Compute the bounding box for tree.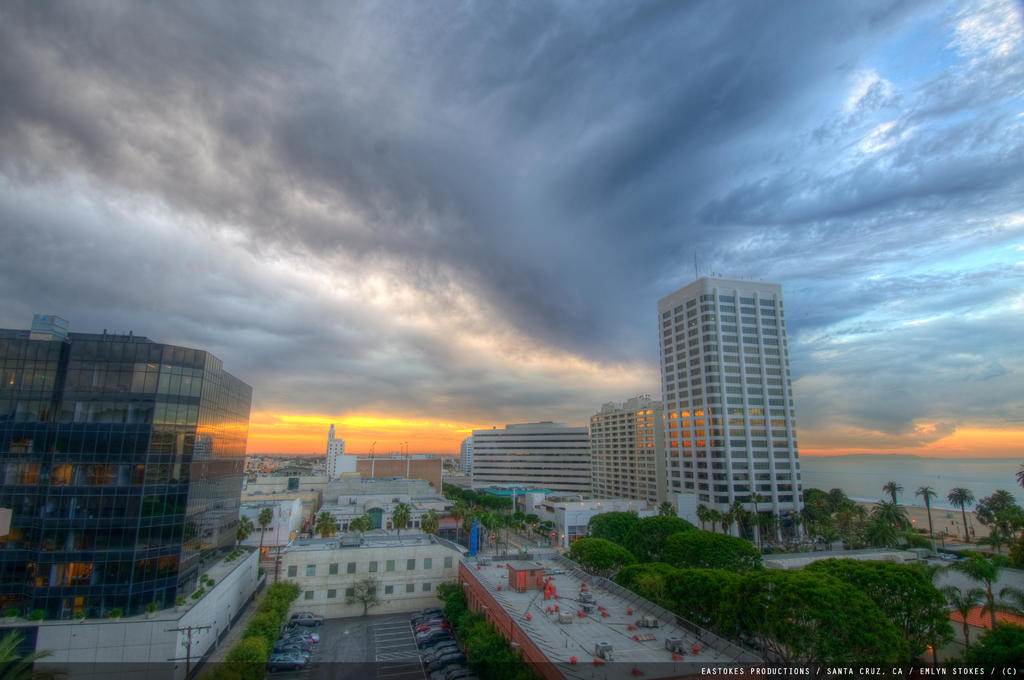
(left=1013, top=464, right=1023, bottom=491).
